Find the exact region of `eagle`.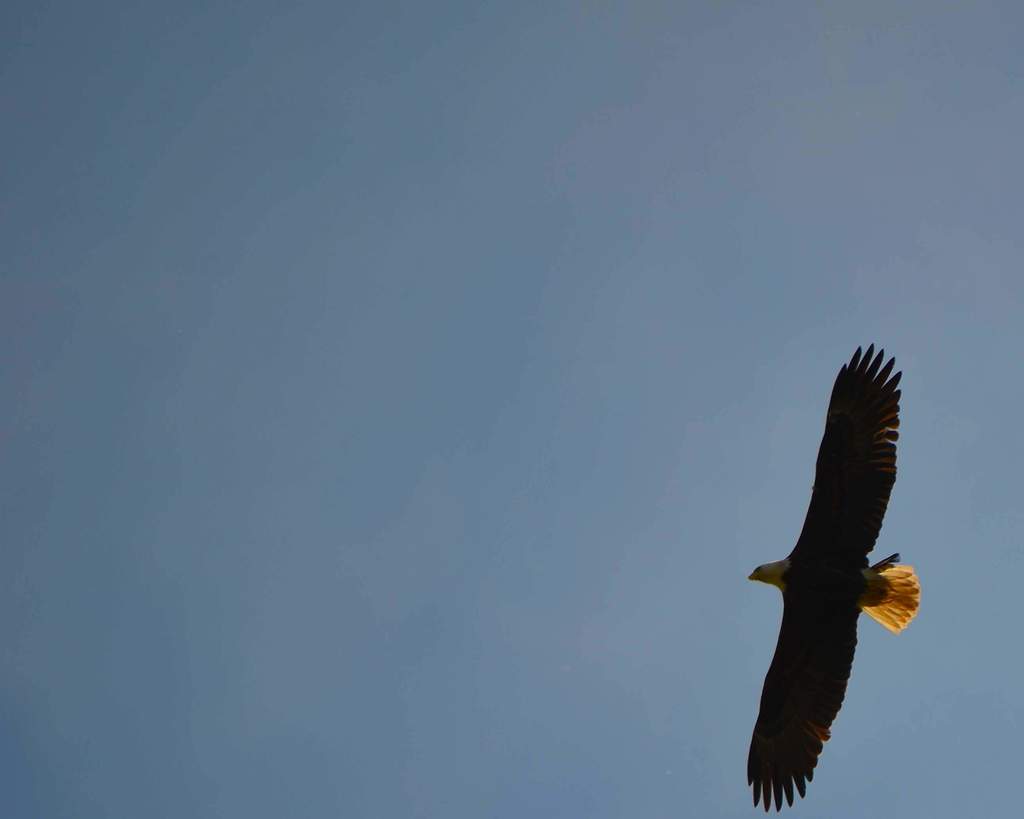
Exact region: 747 344 913 810.
